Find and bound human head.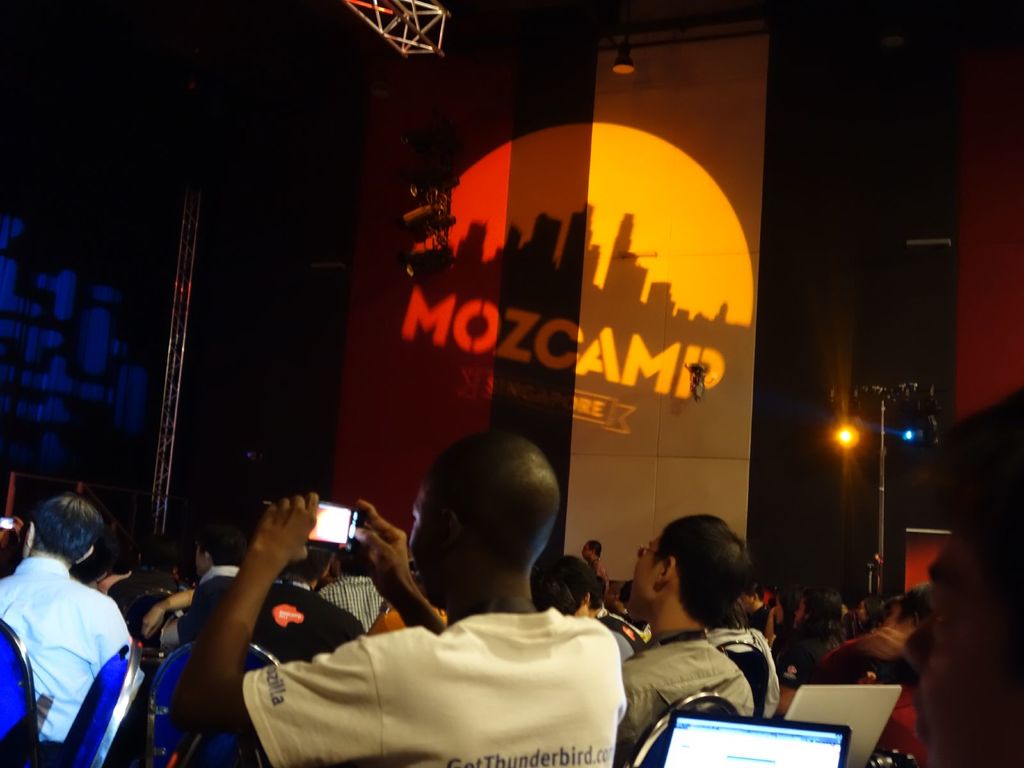
Bound: pyautogui.locateOnScreen(857, 595, 885, 628).
